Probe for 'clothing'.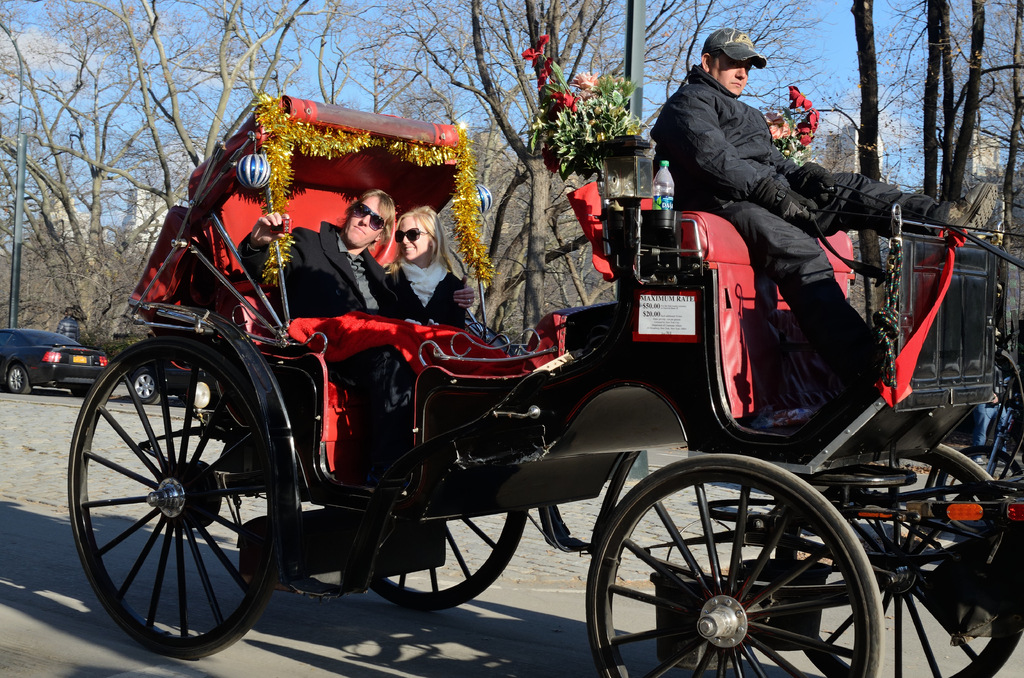
Probe result: bbox(661, 81, 916, 407).
